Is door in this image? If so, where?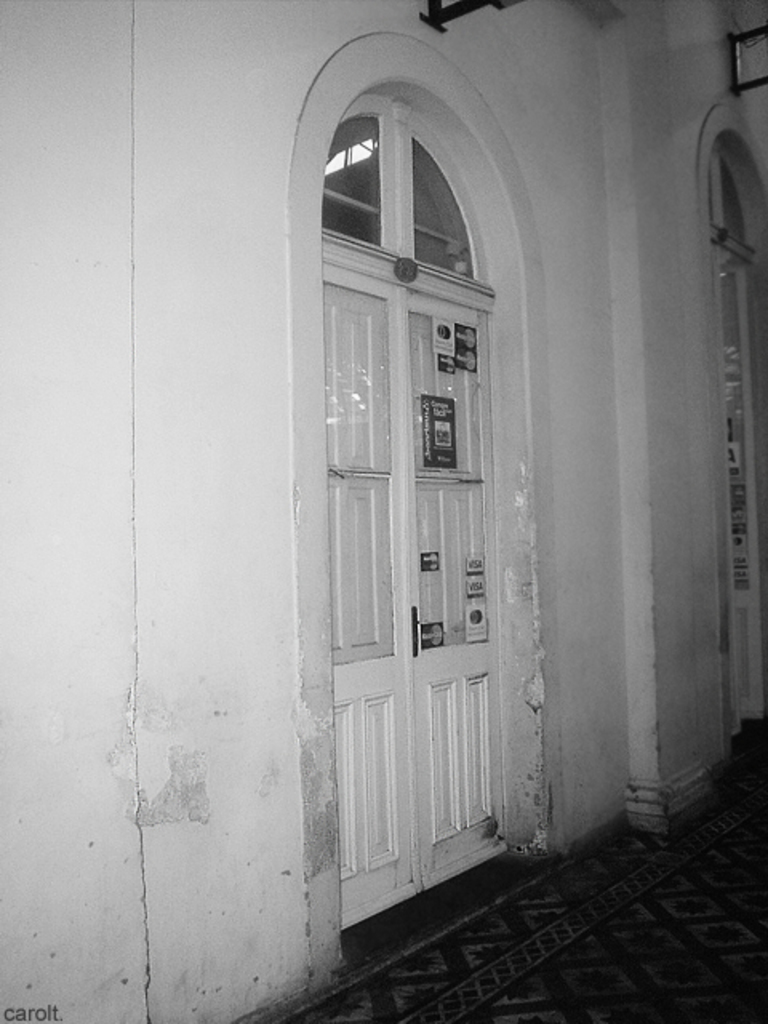
Yes, at [309, 120, 534, 944].
